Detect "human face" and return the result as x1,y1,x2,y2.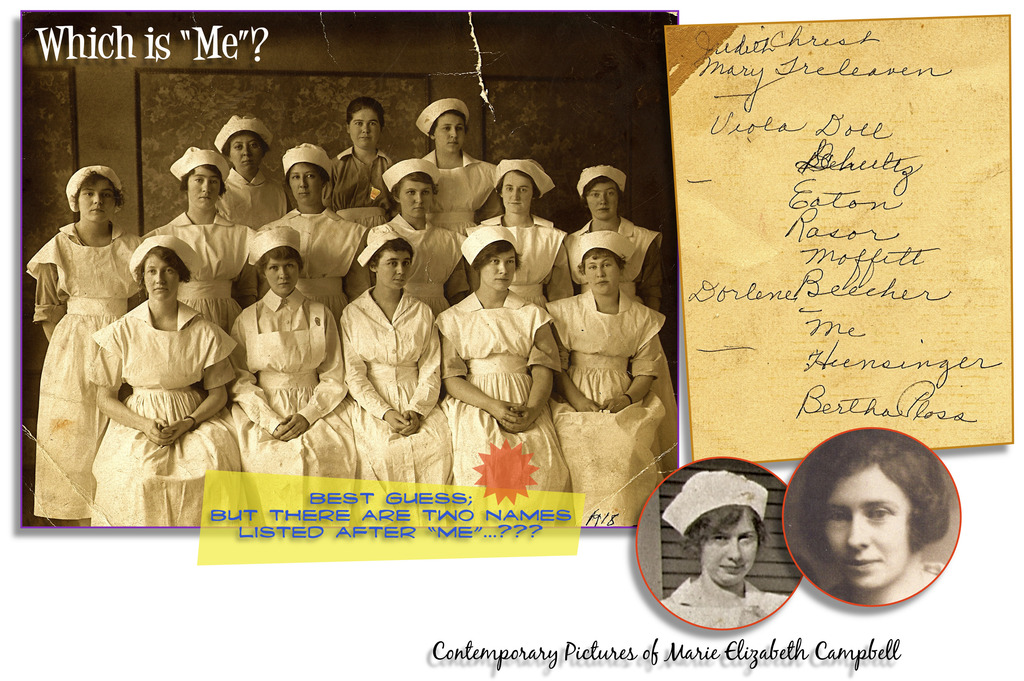
582,259,617,301.
